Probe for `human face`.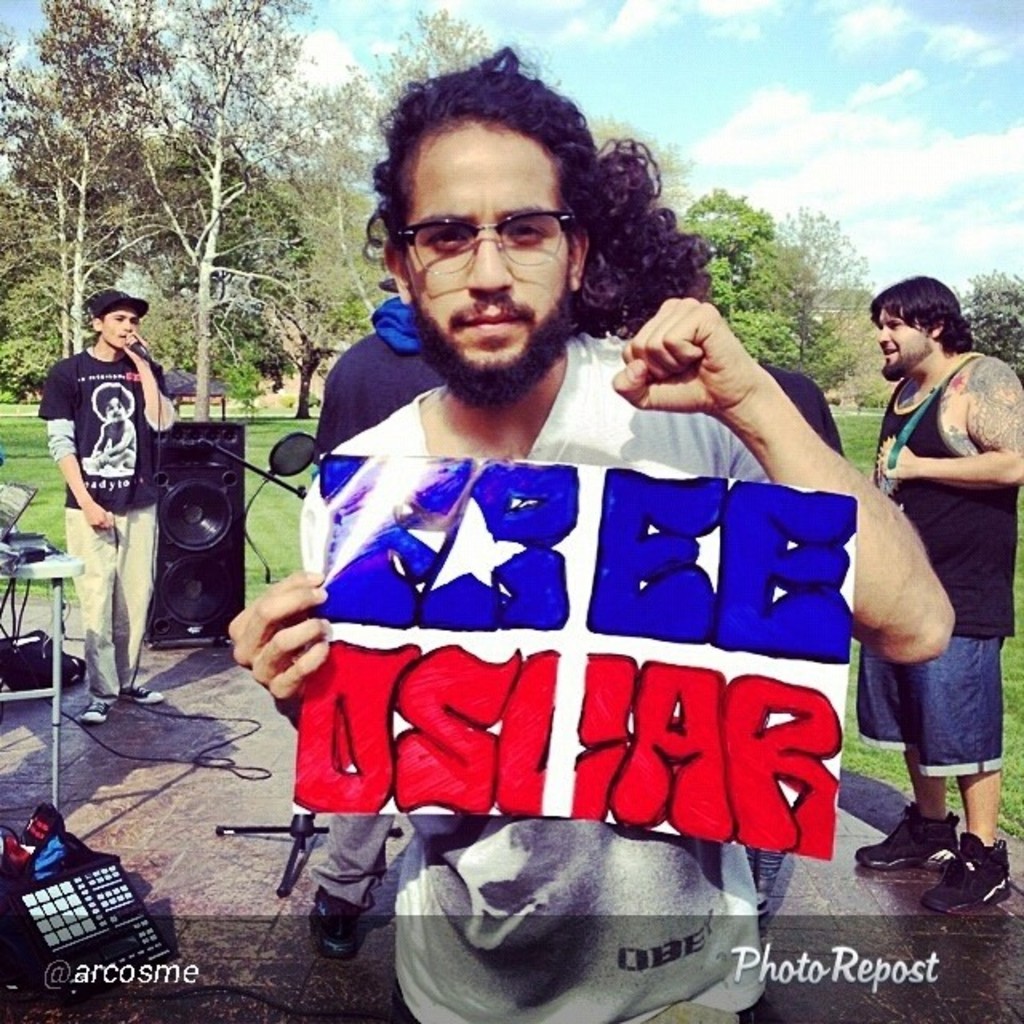
Probe result: rect(408, 117, 573, 366).
